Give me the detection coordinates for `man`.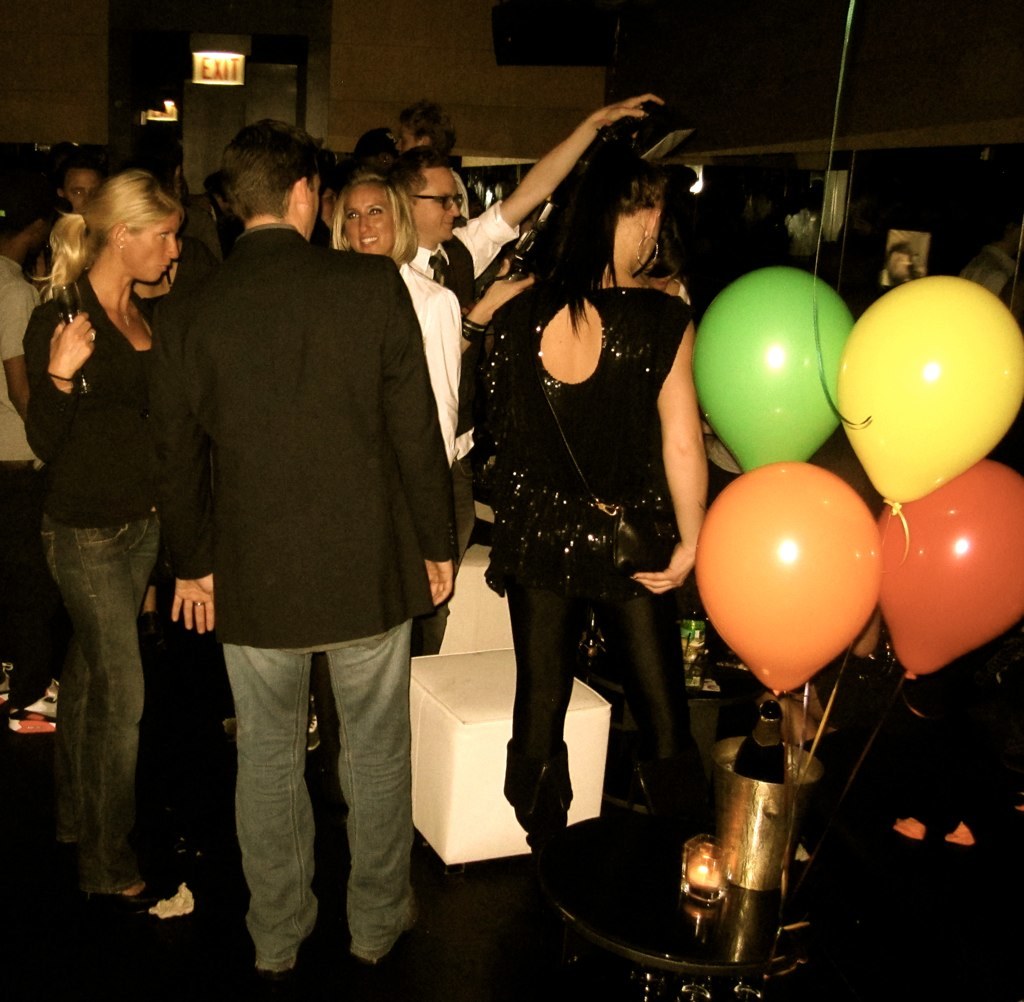
x1=60, y1=161, x2=103, y2=217.
